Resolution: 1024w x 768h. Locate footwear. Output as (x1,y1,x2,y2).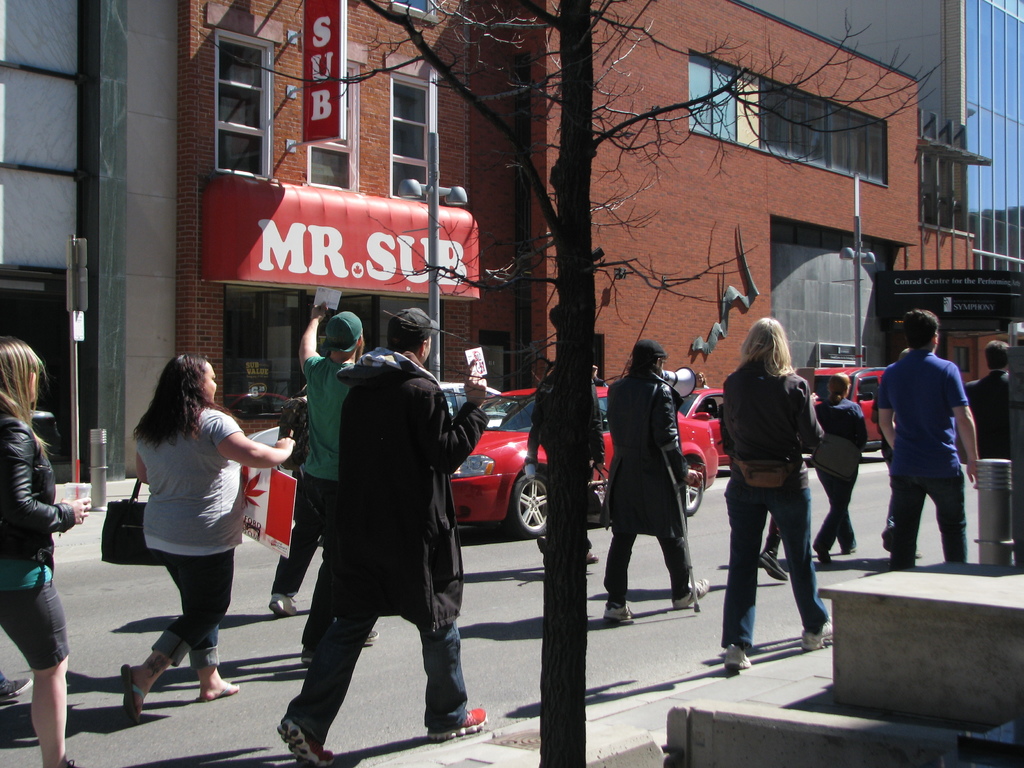
(422,703,496,739).
